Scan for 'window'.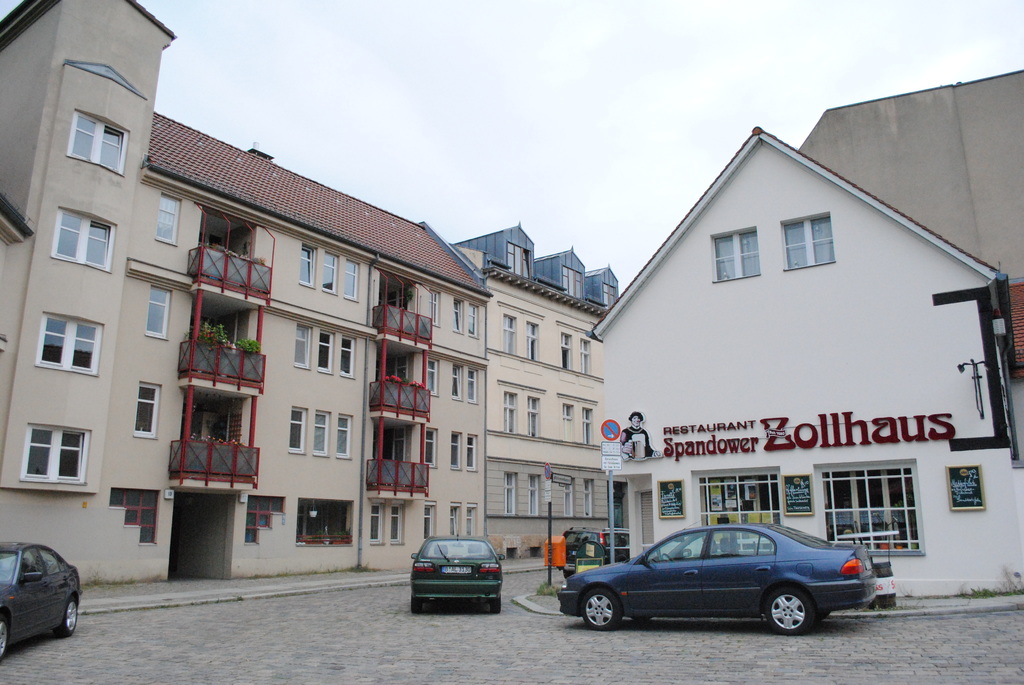
Scan result: bbox=[132, 384, 160, 441].
